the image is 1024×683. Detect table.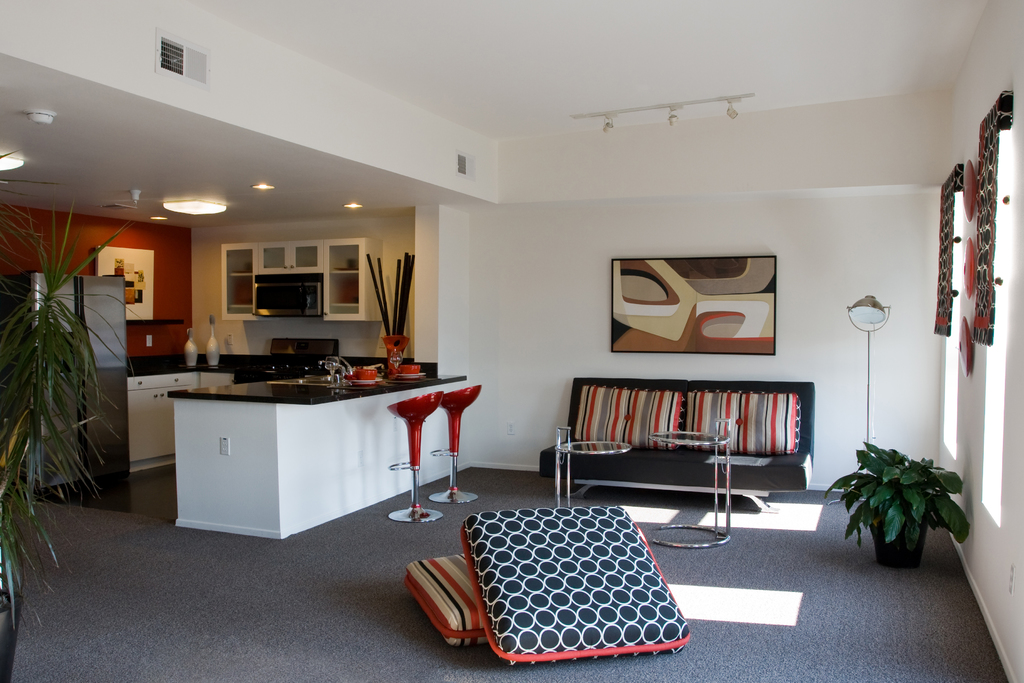
Detection: [left=554, top=427, right=635, bottom=506].
